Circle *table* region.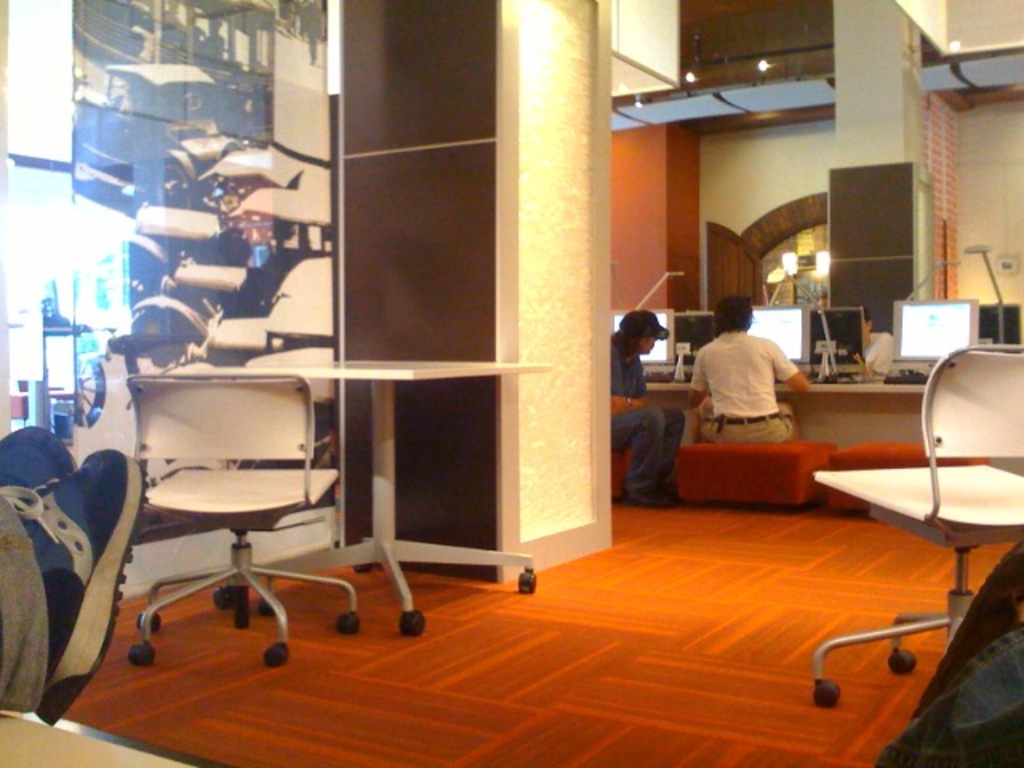
Region: <box>221,349,554,640</box>.
